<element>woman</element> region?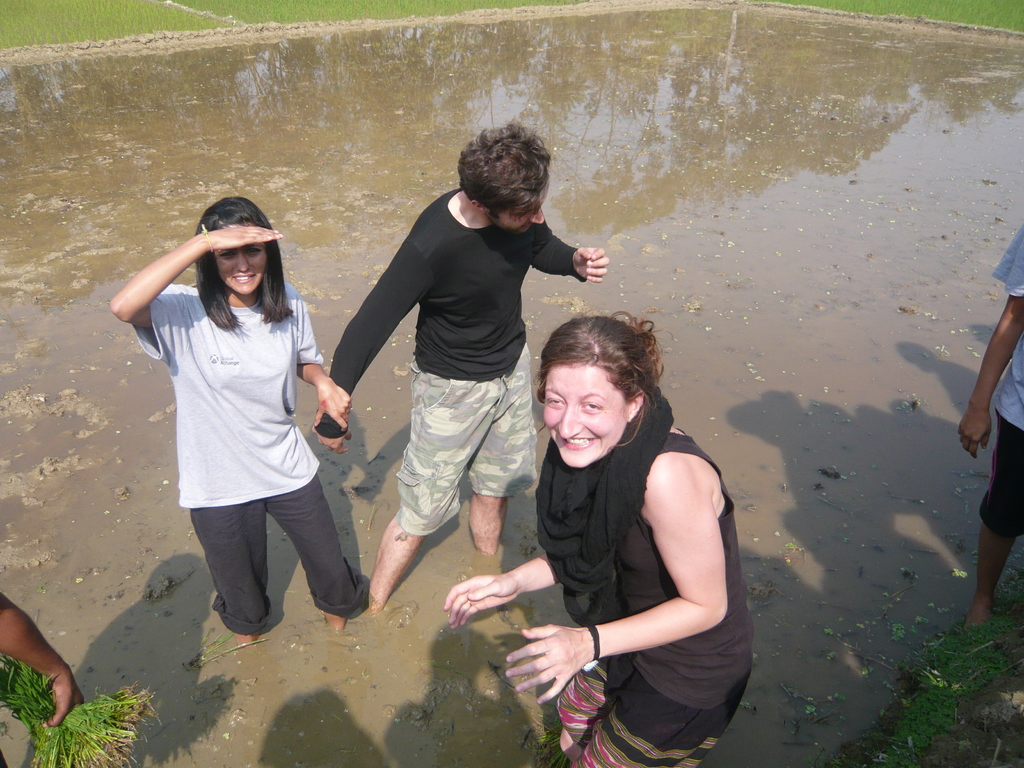
bbox=[102, 192, 355, 654]
